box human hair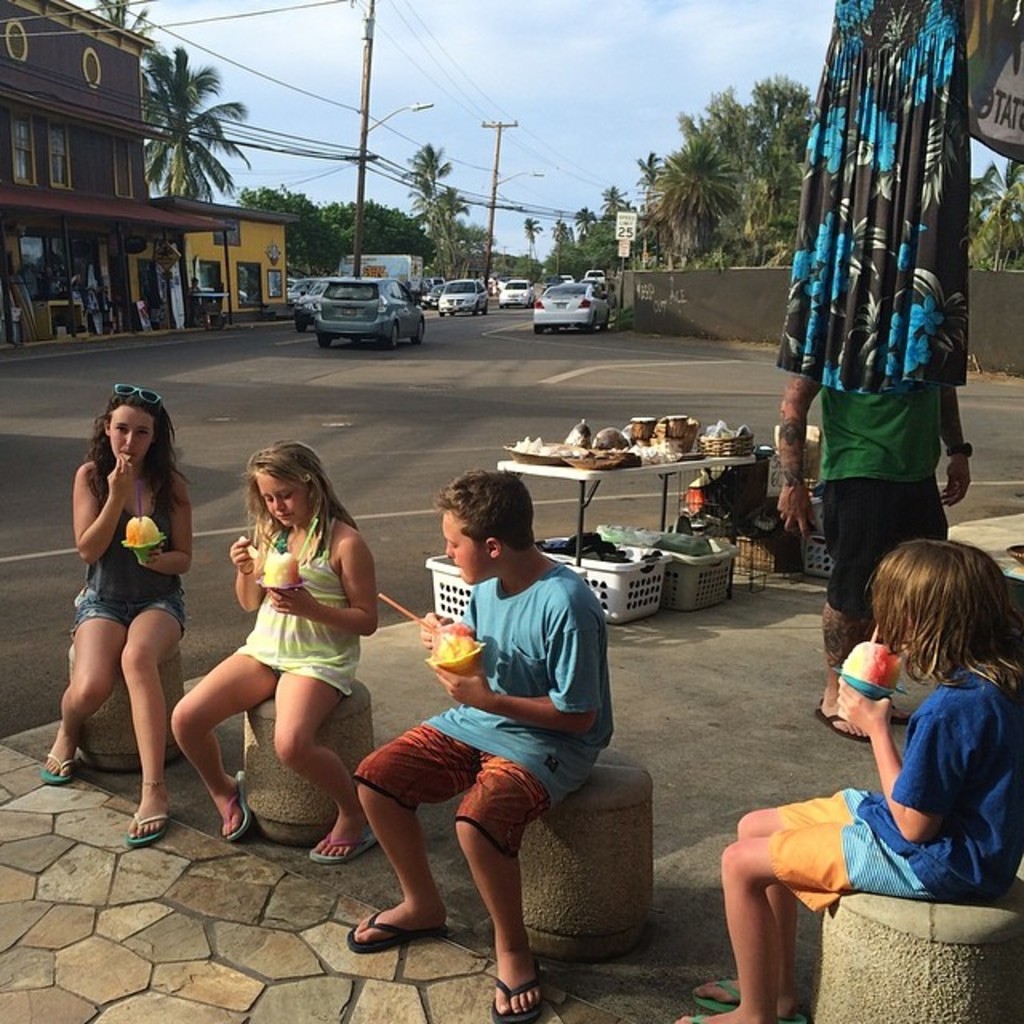
detection(90, 381, 184, 515)
